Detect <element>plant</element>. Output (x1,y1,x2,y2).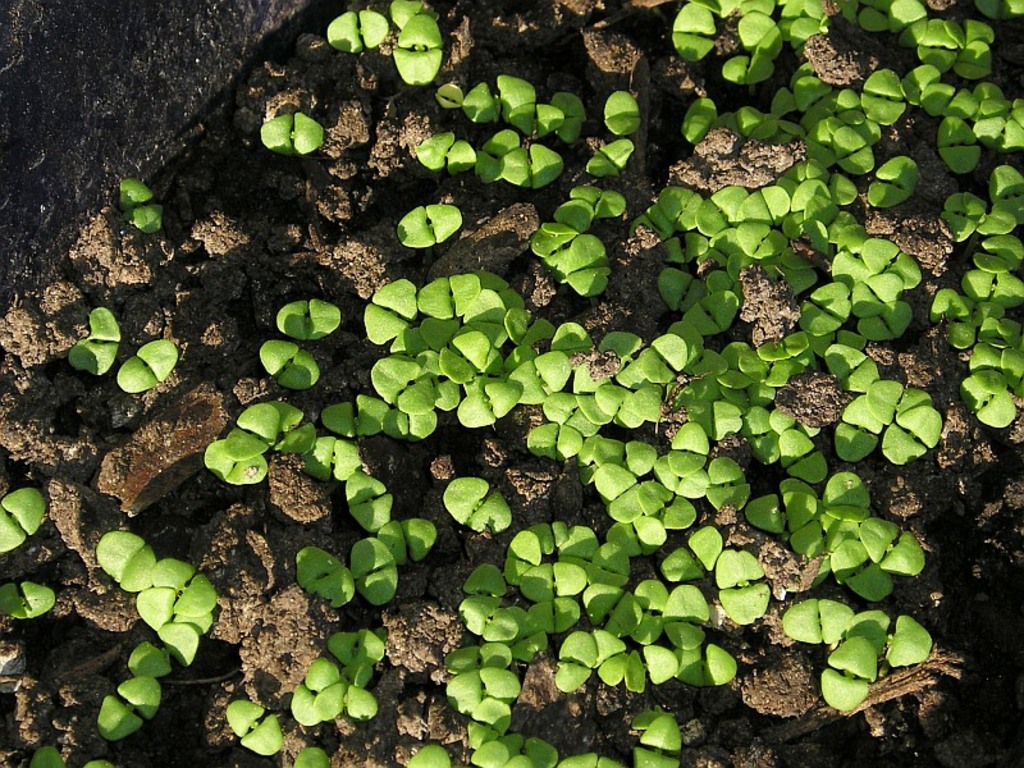
(666,230,712,257).
